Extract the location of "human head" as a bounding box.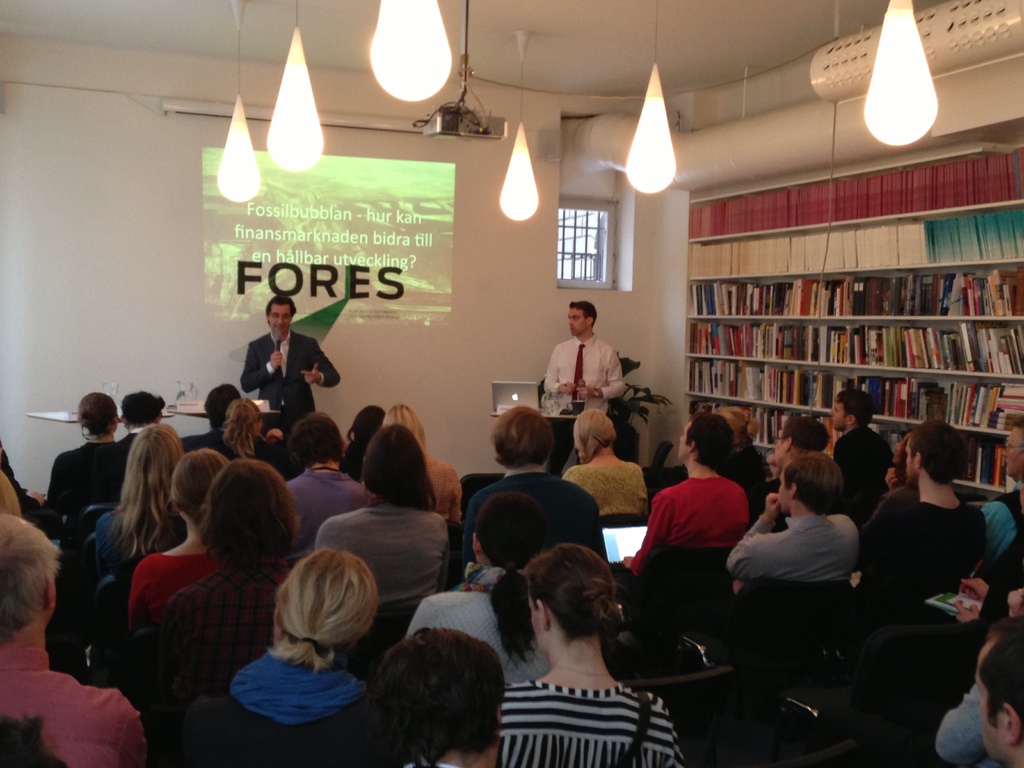
detection(828, 390, 873, 433).
